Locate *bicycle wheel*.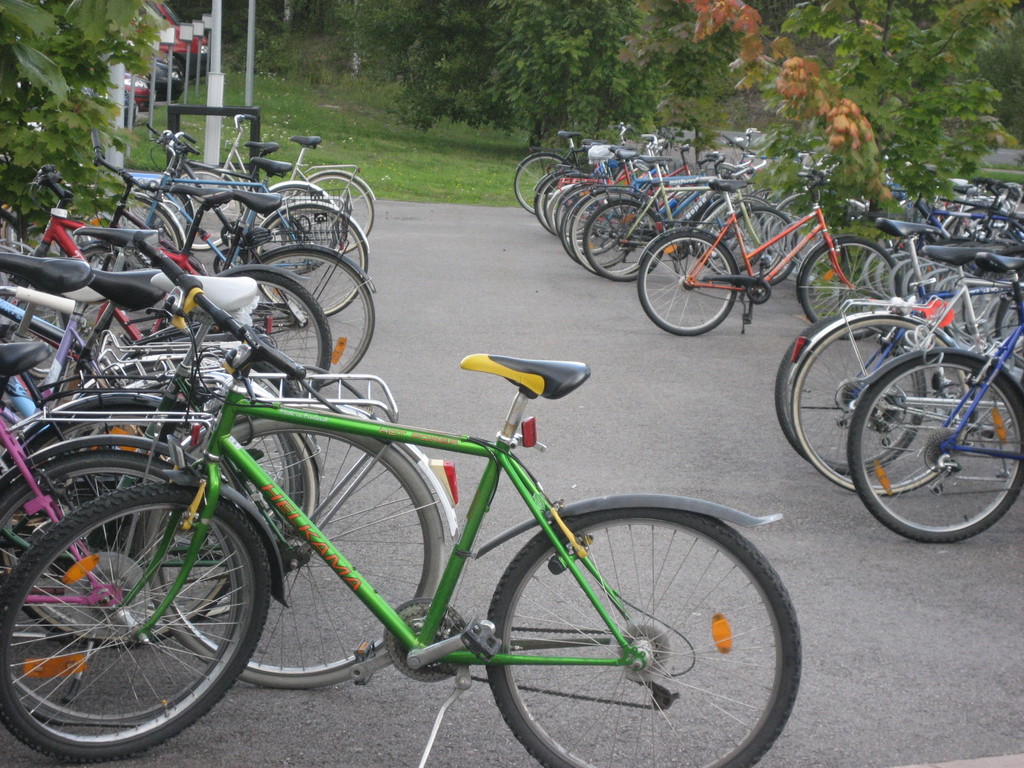
Bounding box: 0,451,232,713.
